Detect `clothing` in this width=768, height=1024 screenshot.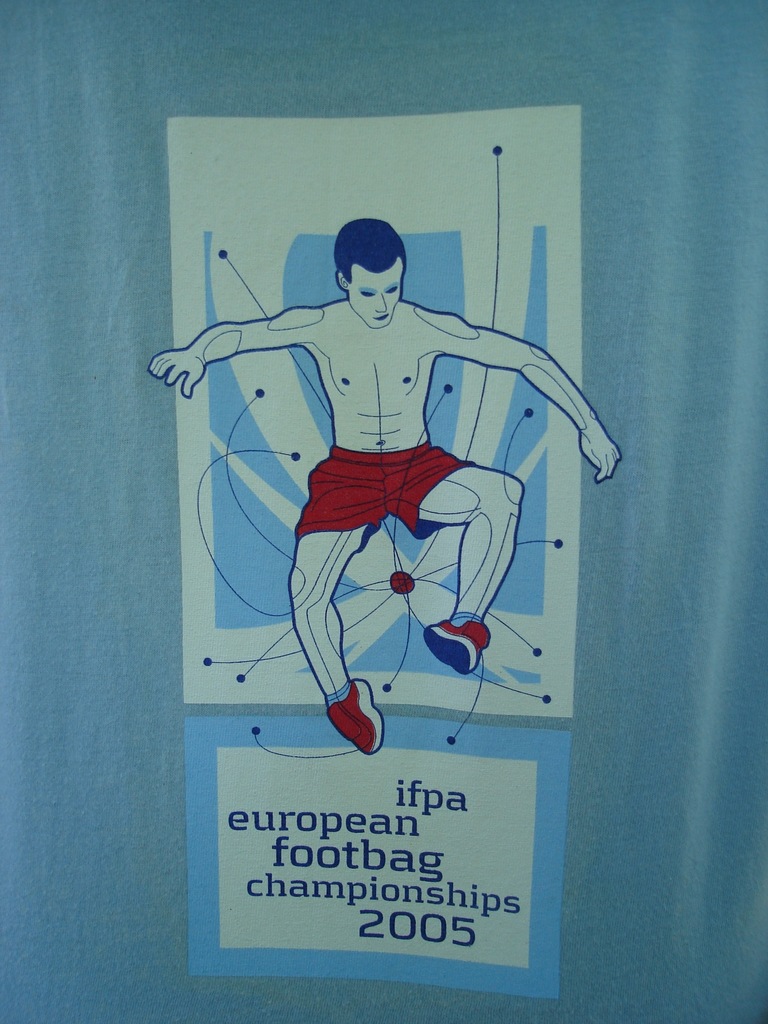
Detection: [left=294, top=442, right=479, bottom=550].
